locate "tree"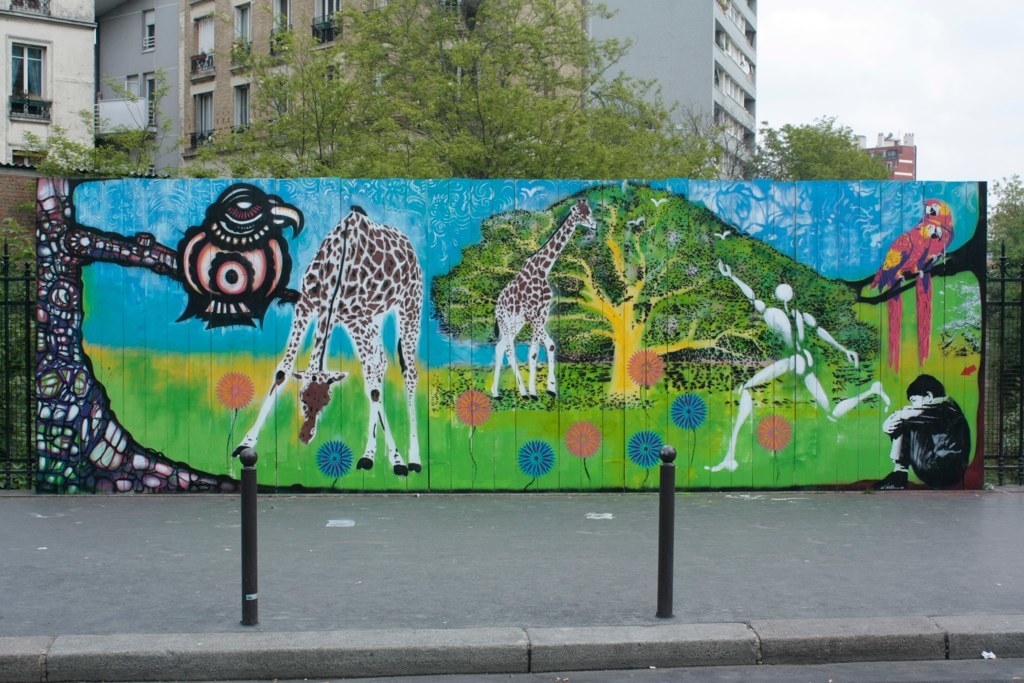
select_region(982, 173, 1023, 431)
